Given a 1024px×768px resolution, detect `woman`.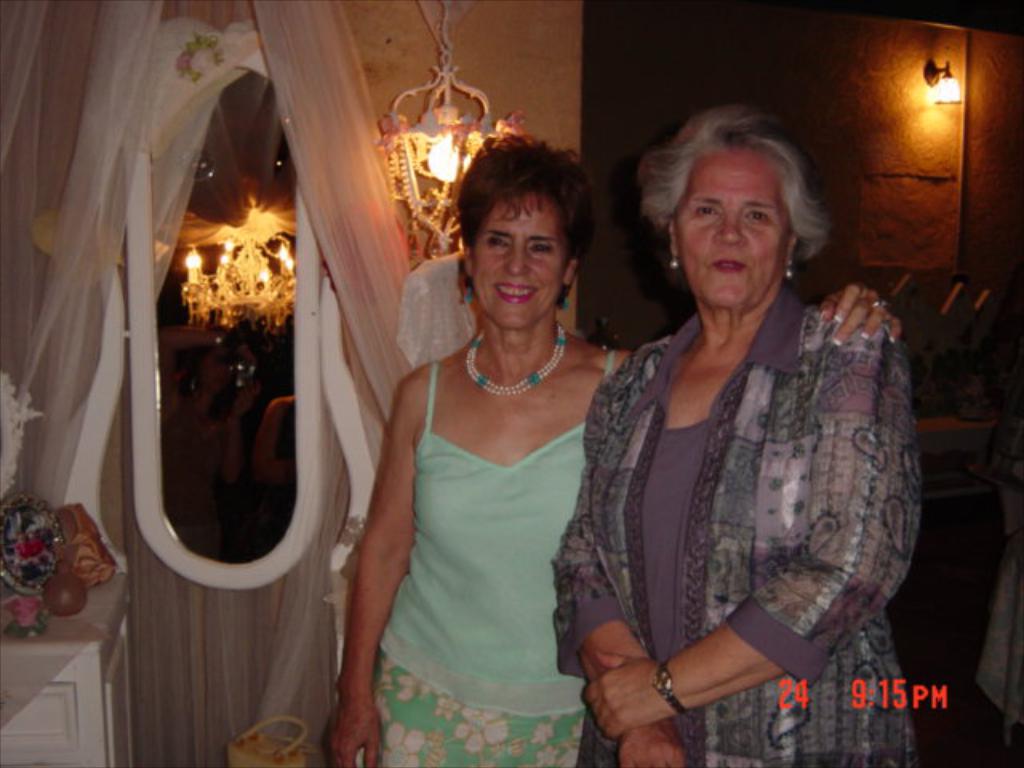
342,141,632,752.
